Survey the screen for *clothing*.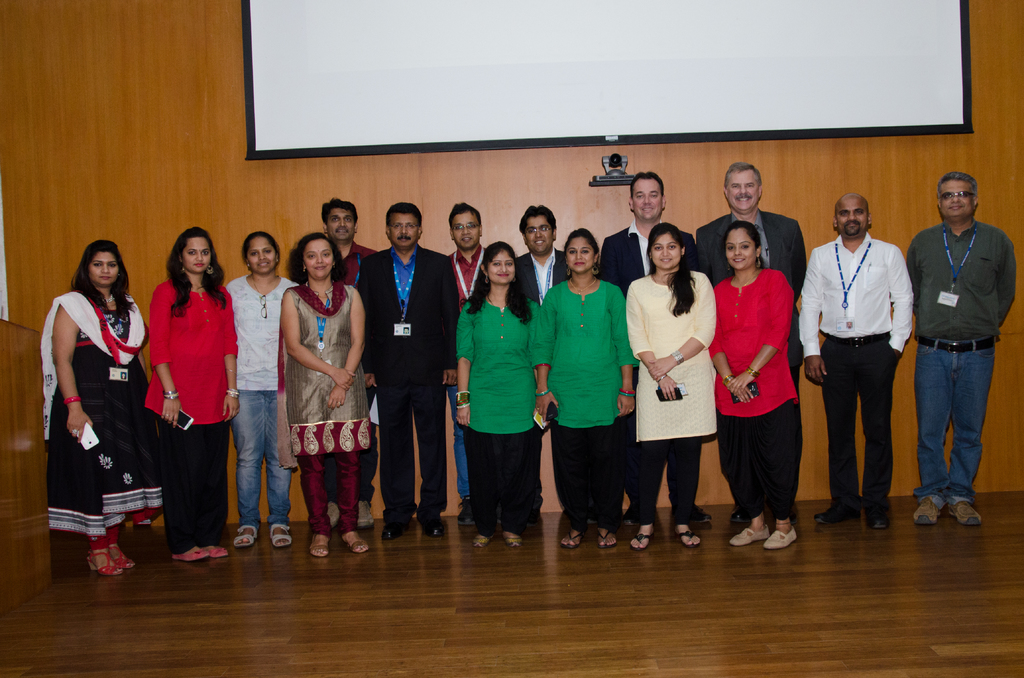
Survey found: box(455, 295, 547, 528).
